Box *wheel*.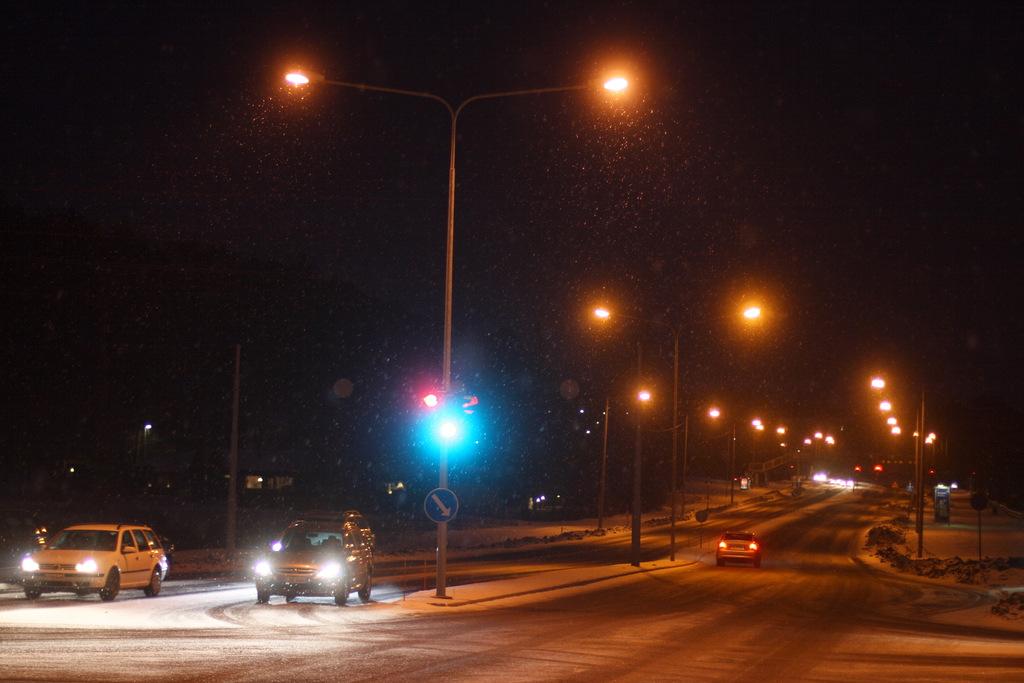
locate(333, 580, 351, 607).
